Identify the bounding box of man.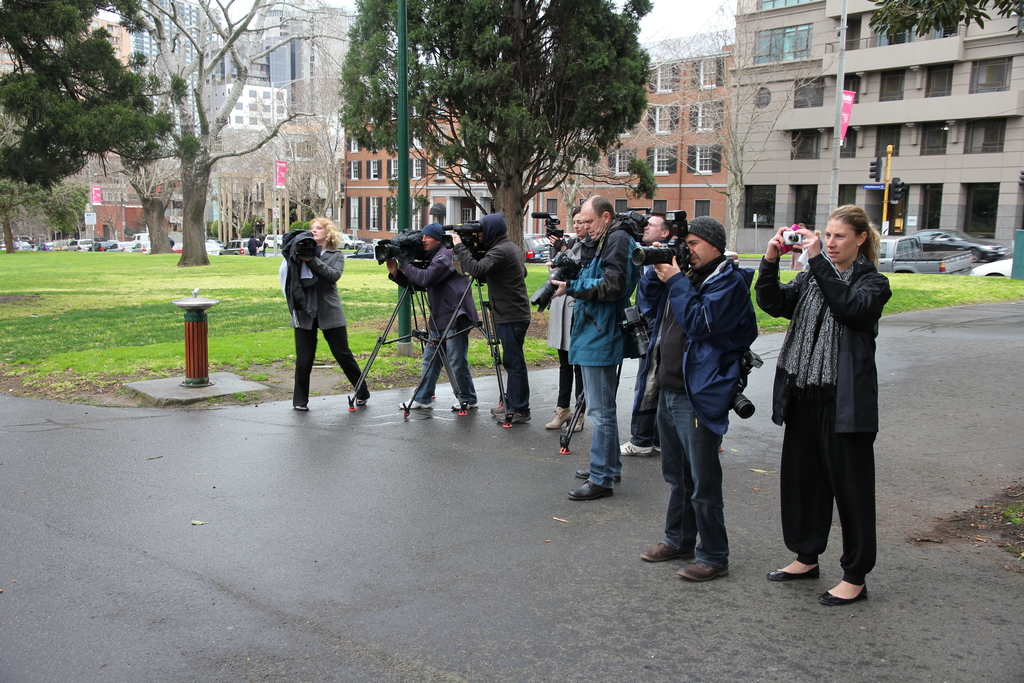
bbox(627, 219, 758, 585).
